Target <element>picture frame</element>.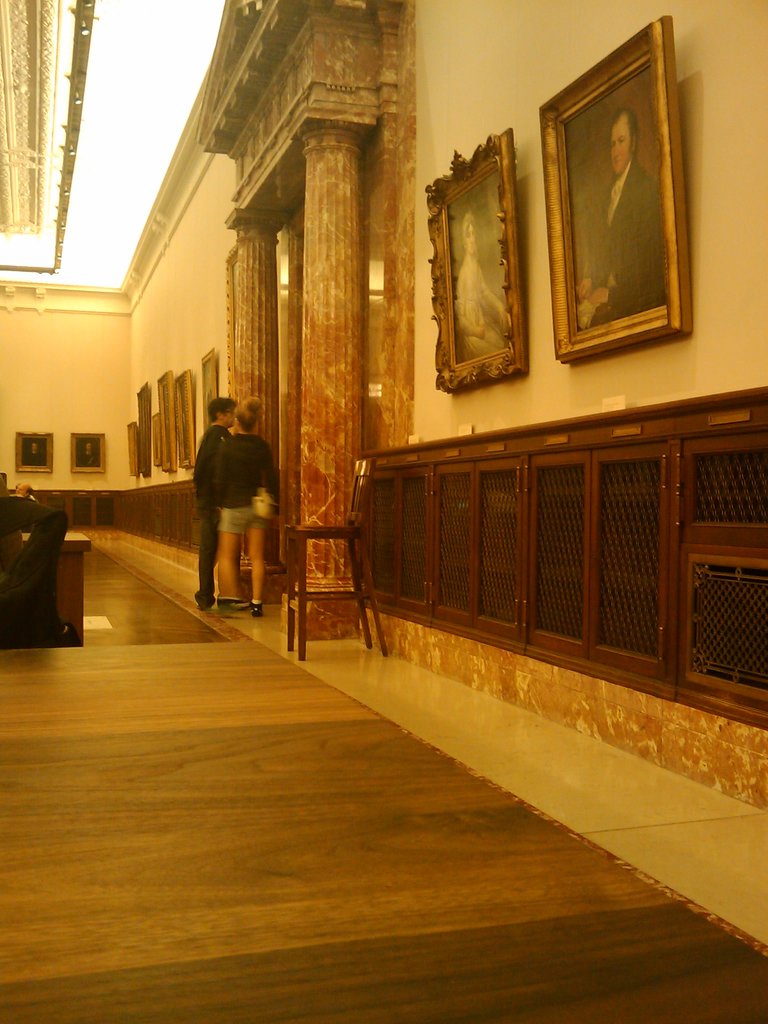
Target region: <bbox>432, 131, 528, 395</bbox>.
